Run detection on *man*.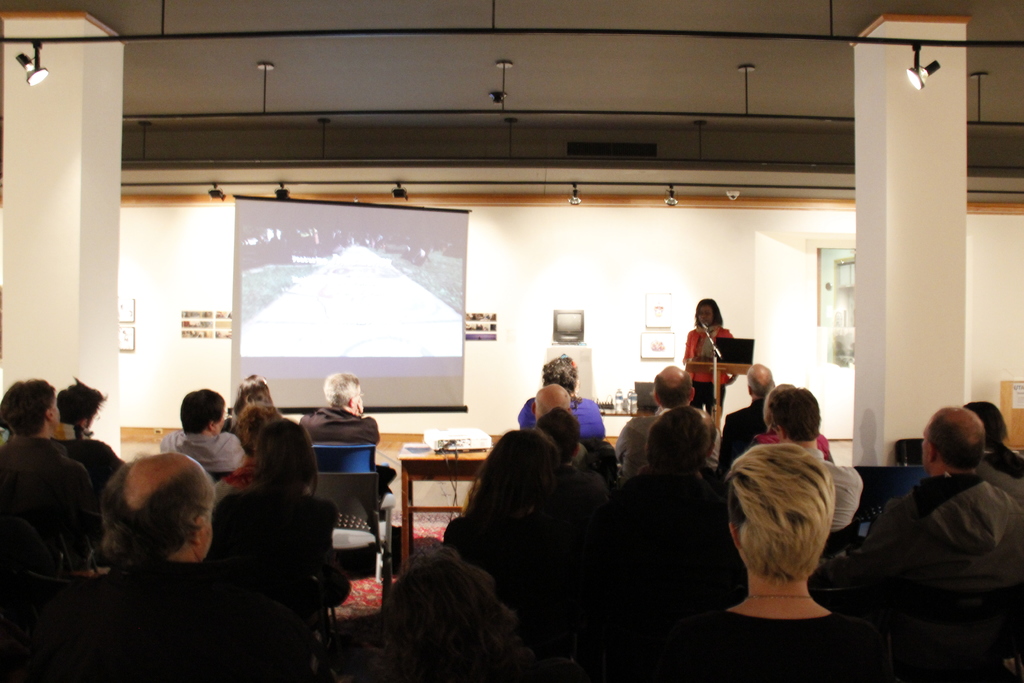
Result: region(750, 393, 865, 529).
